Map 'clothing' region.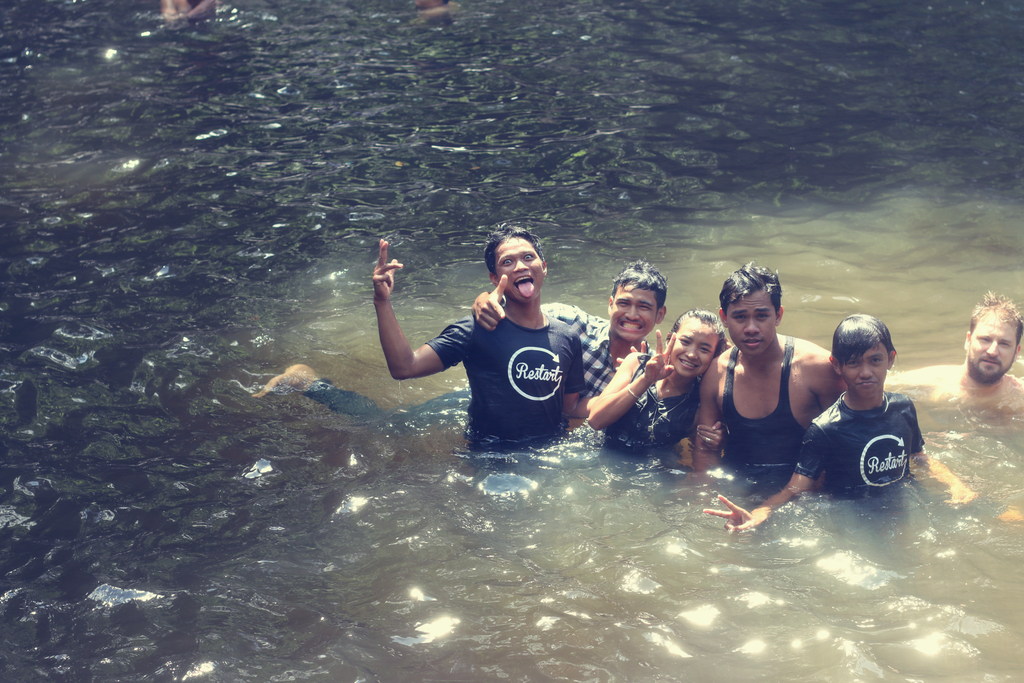
Mapped to detection(719, 331, 812, 488).
